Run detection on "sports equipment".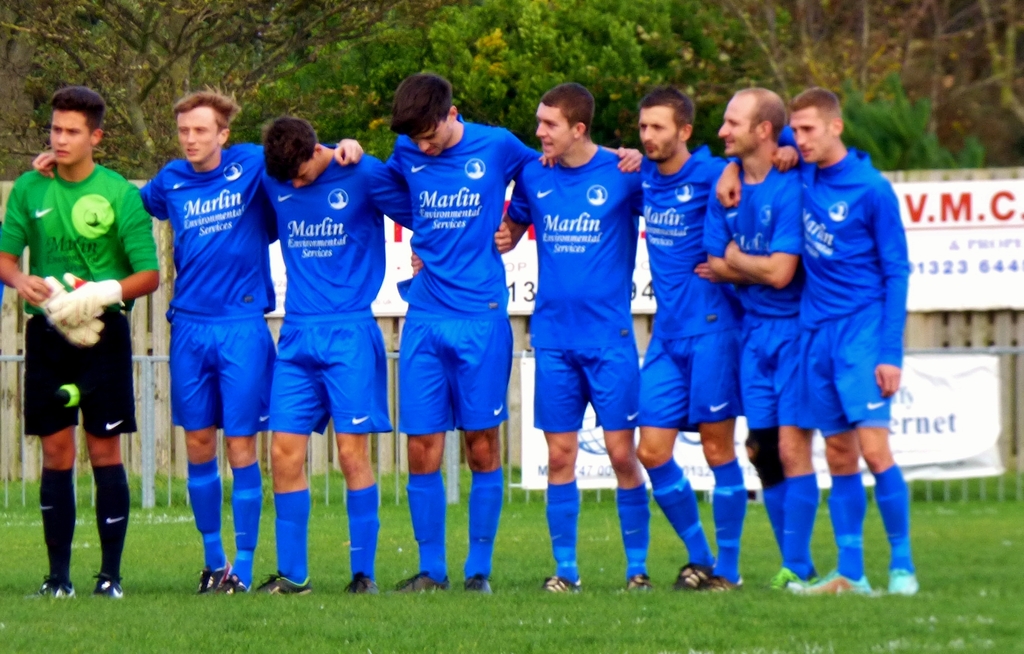
Result: detection(792, 564, 872, 598).
